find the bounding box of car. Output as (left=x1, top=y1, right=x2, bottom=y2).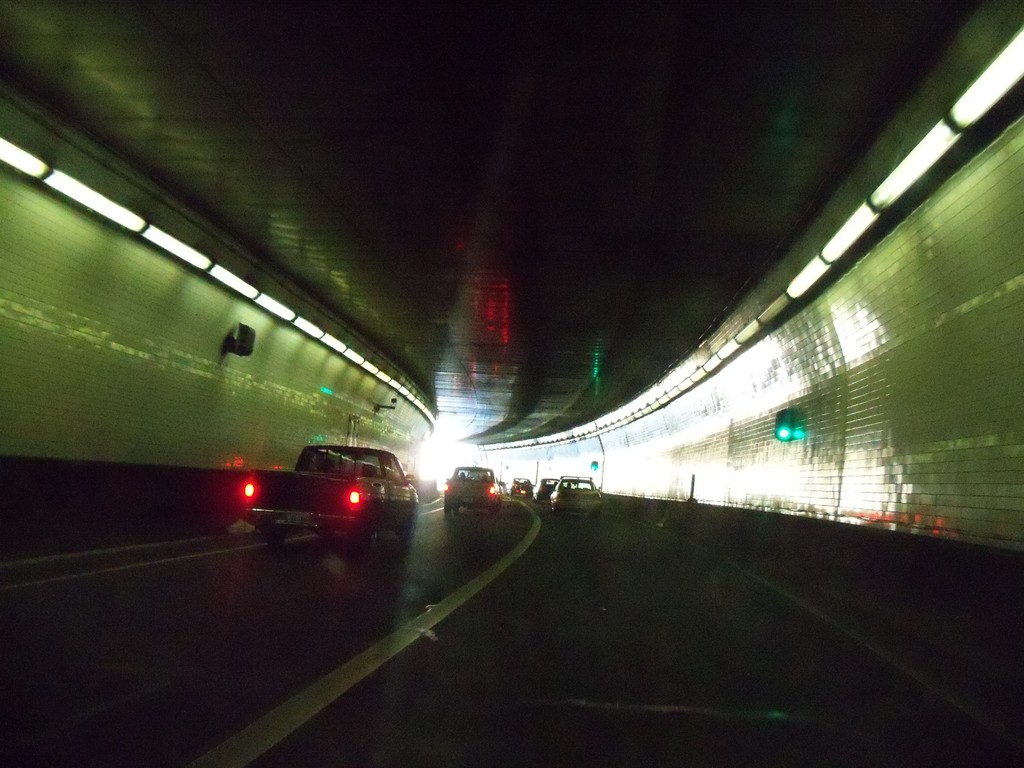
(left=533, top=477, right=564, bottom=502).
